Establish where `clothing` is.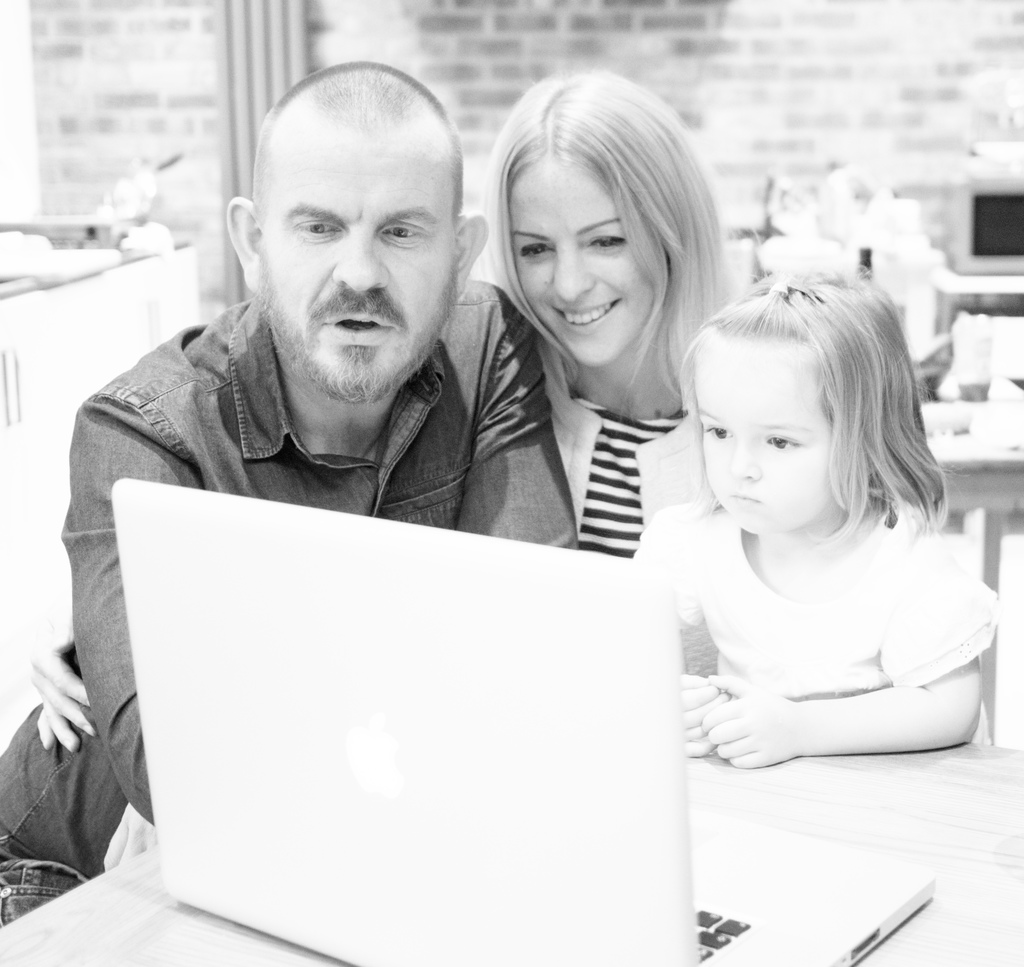
Established at locate(0, 307, 590, 915).
